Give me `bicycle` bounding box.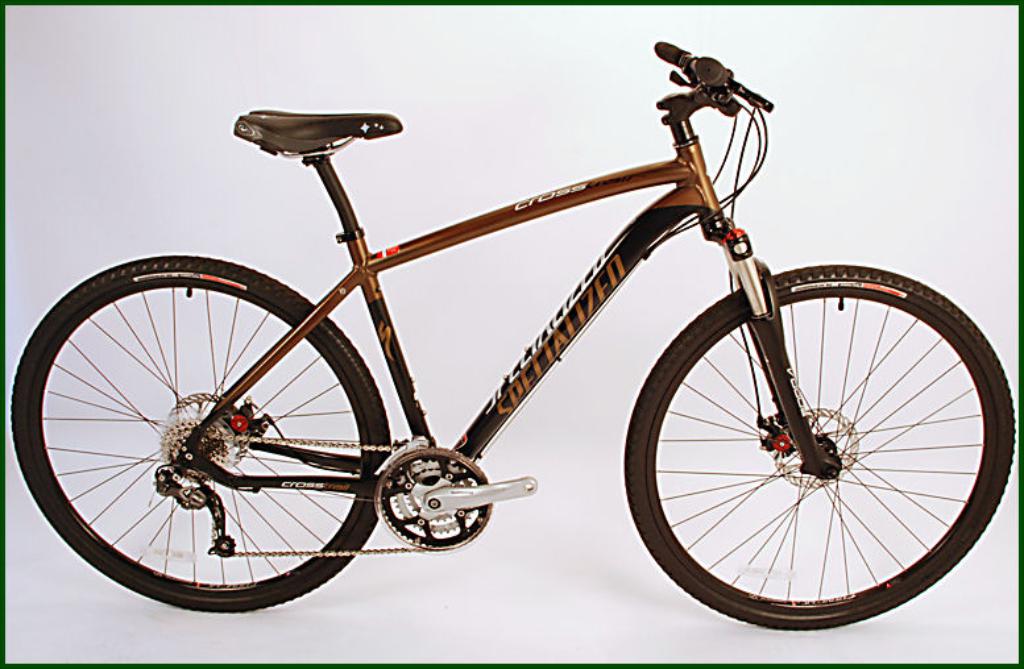
37:34:1016:637.
